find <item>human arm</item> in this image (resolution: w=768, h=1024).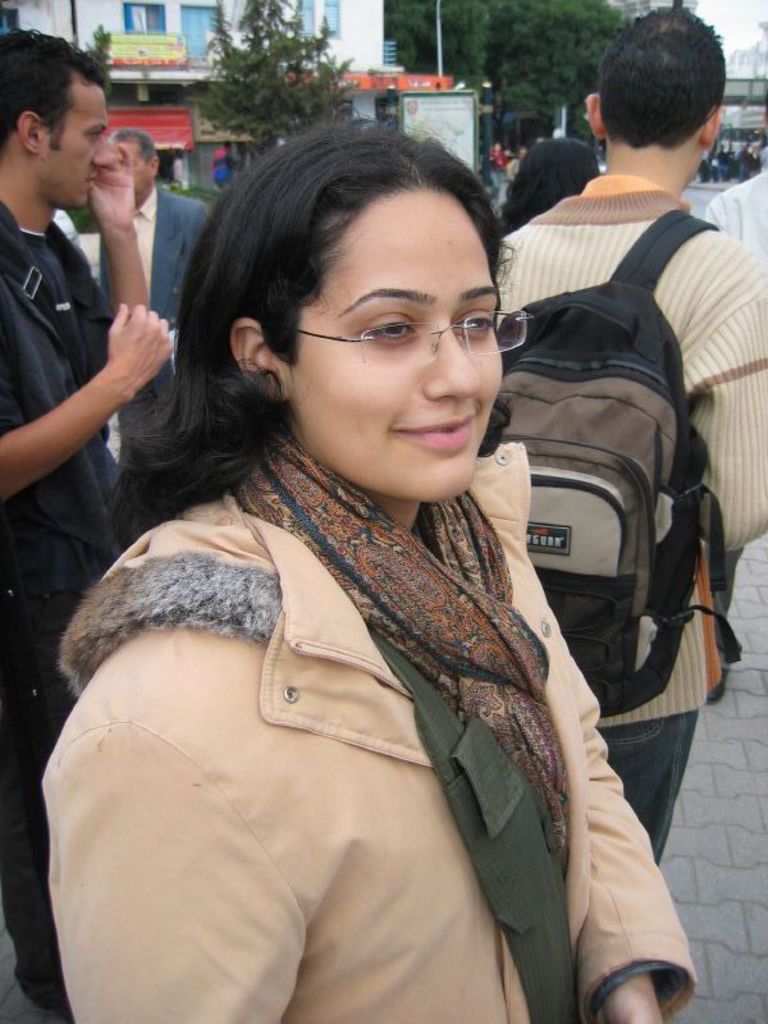
687/253/767/550.
